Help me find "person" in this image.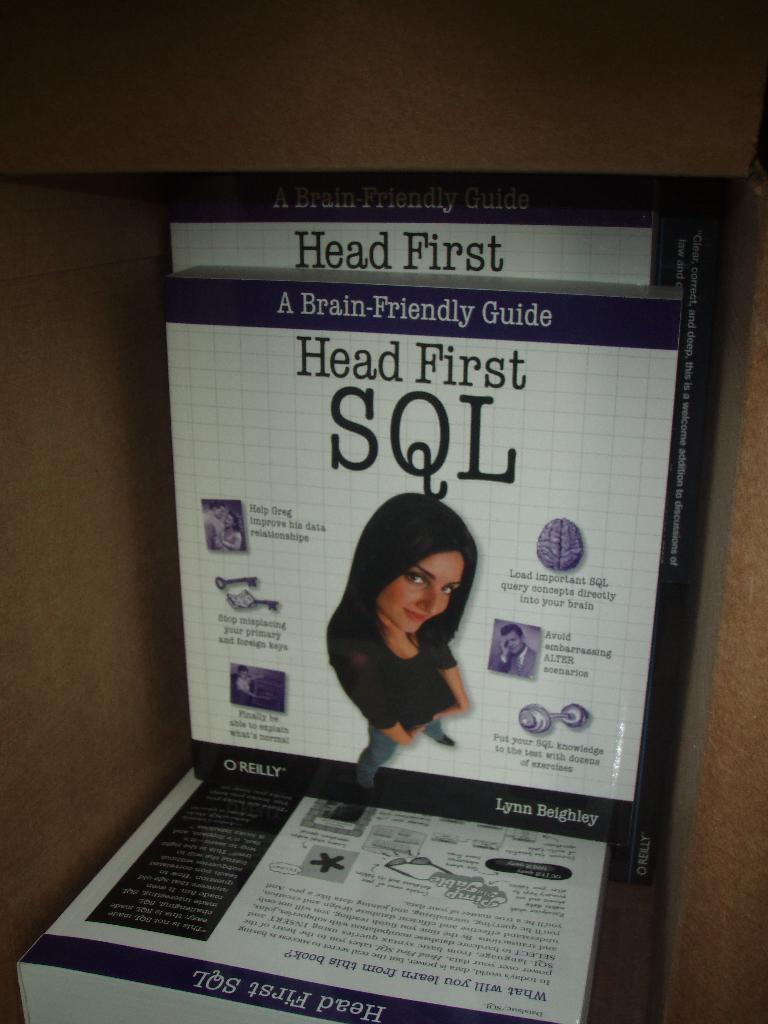
Found it: [left=496, top=624, right=534, bottom=673].
